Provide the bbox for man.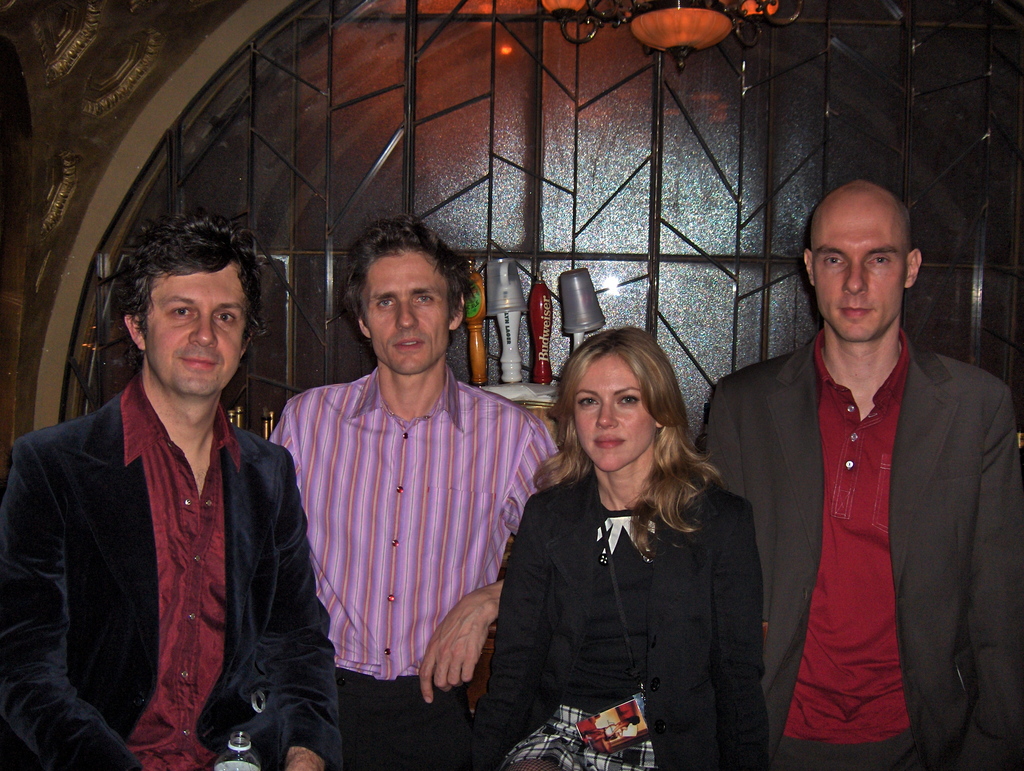
left=262, top=217, right=565, bottom=770.
